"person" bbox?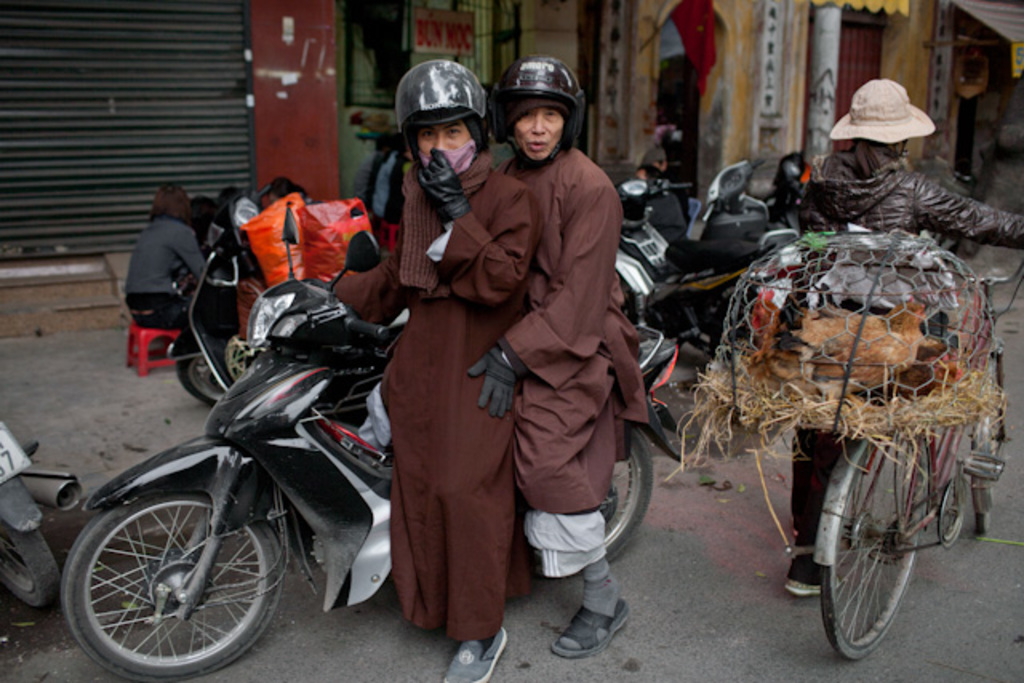
bbox=(323, 59, 541, 681)
